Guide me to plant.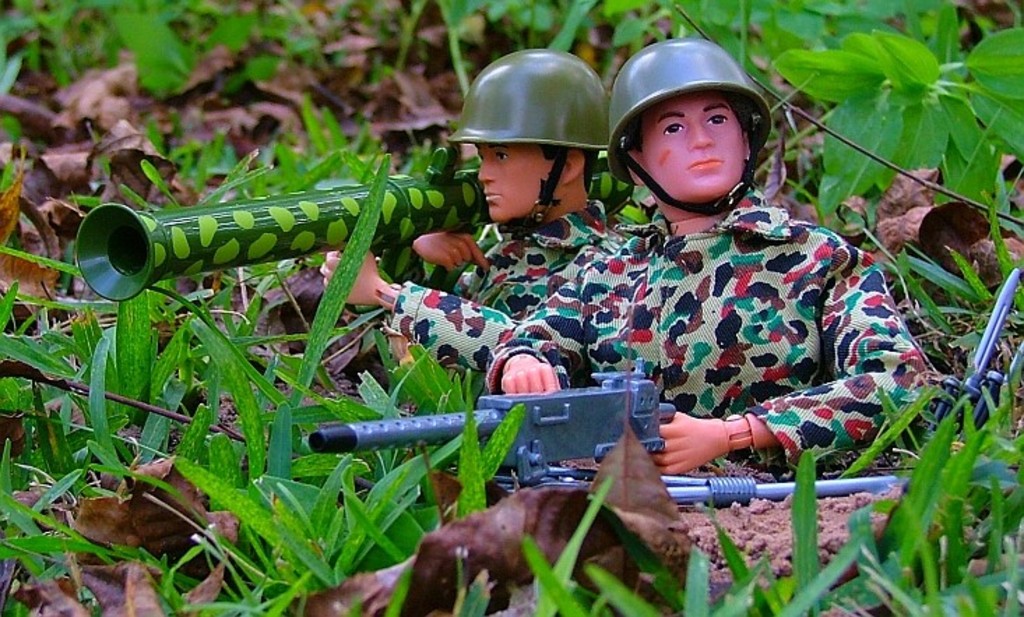
Guidance: box=[671, 0, 1023, 235].
